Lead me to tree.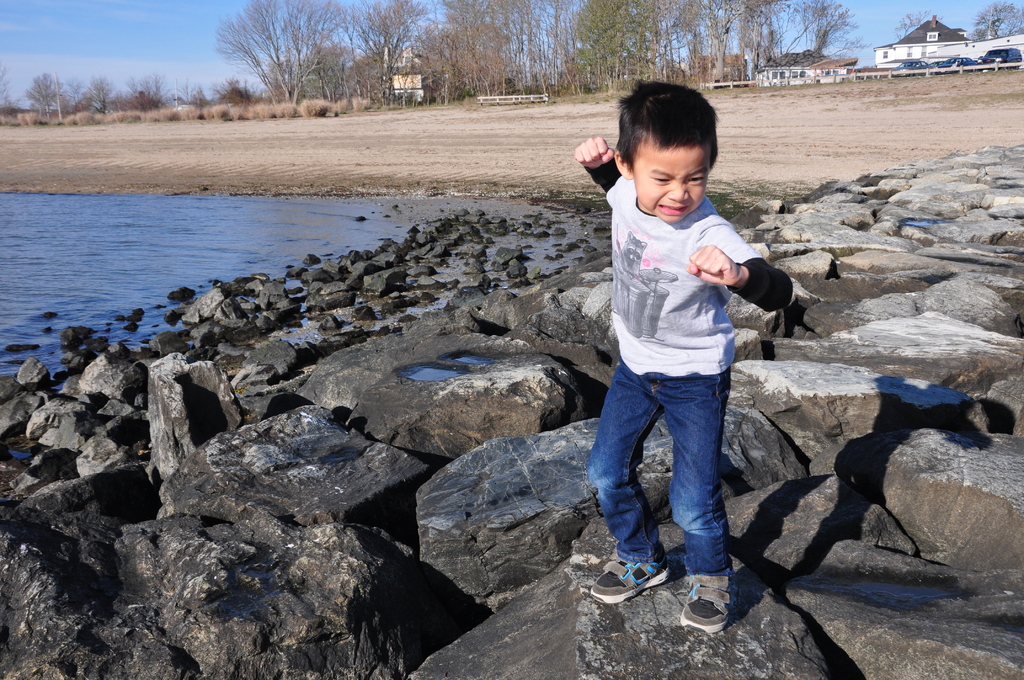
Lead to Rect(26, 77, 65, 118).
